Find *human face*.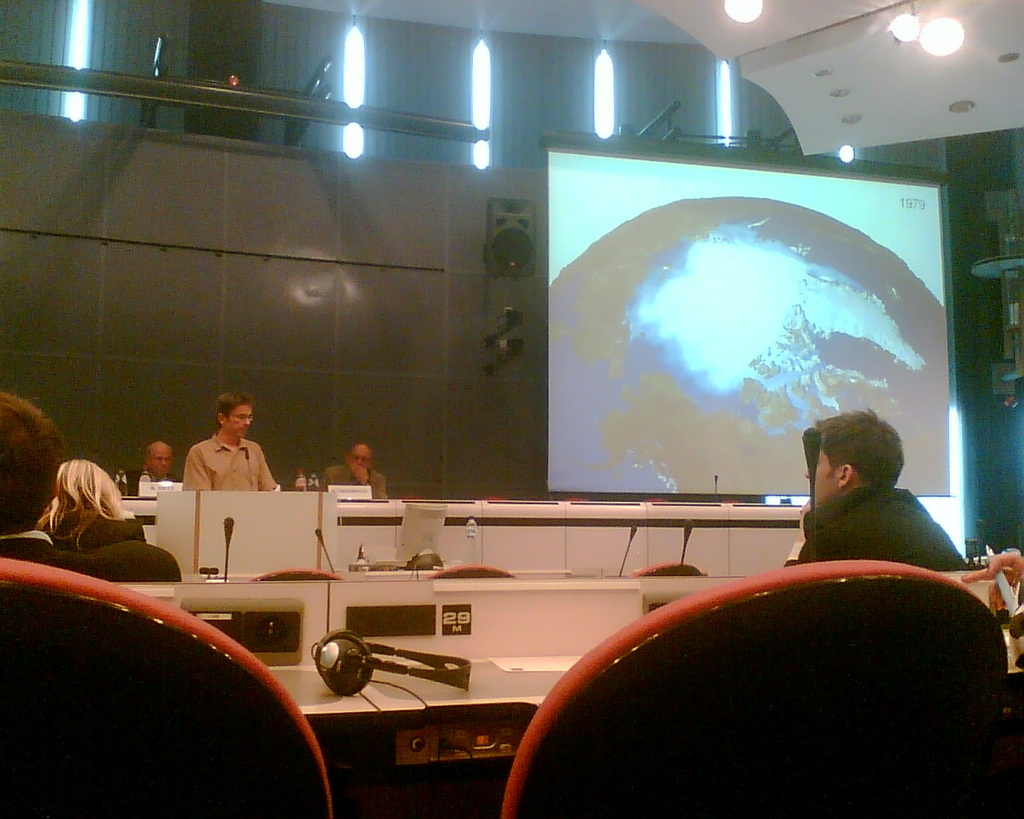
select_region(801, 441, 841, 501).
